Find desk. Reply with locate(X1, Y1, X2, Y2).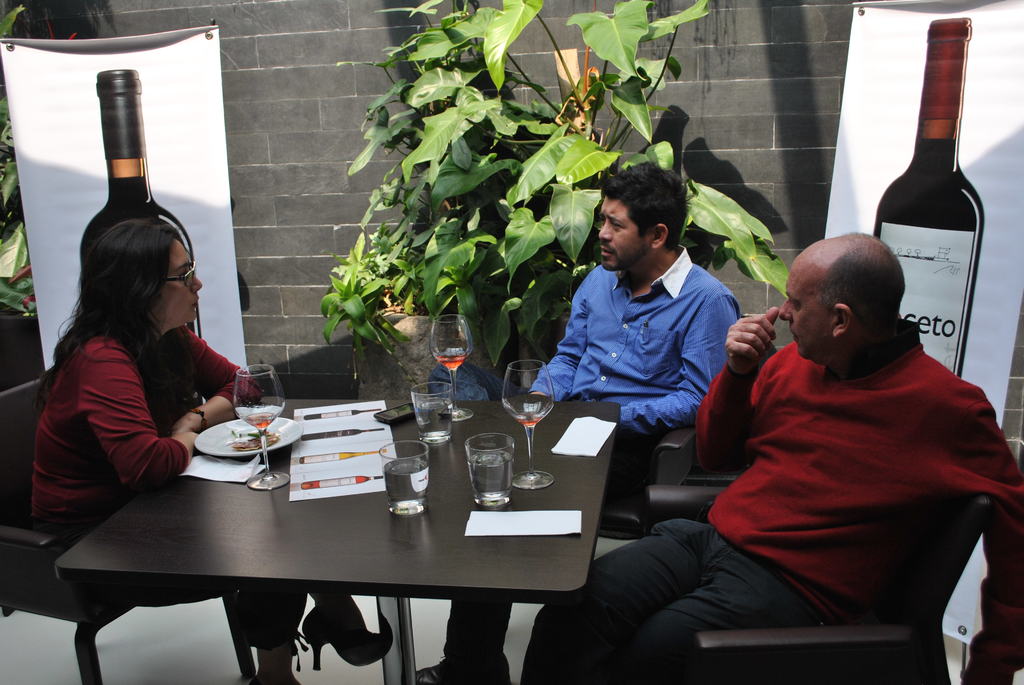
locate(69, 338, 953, 679).
